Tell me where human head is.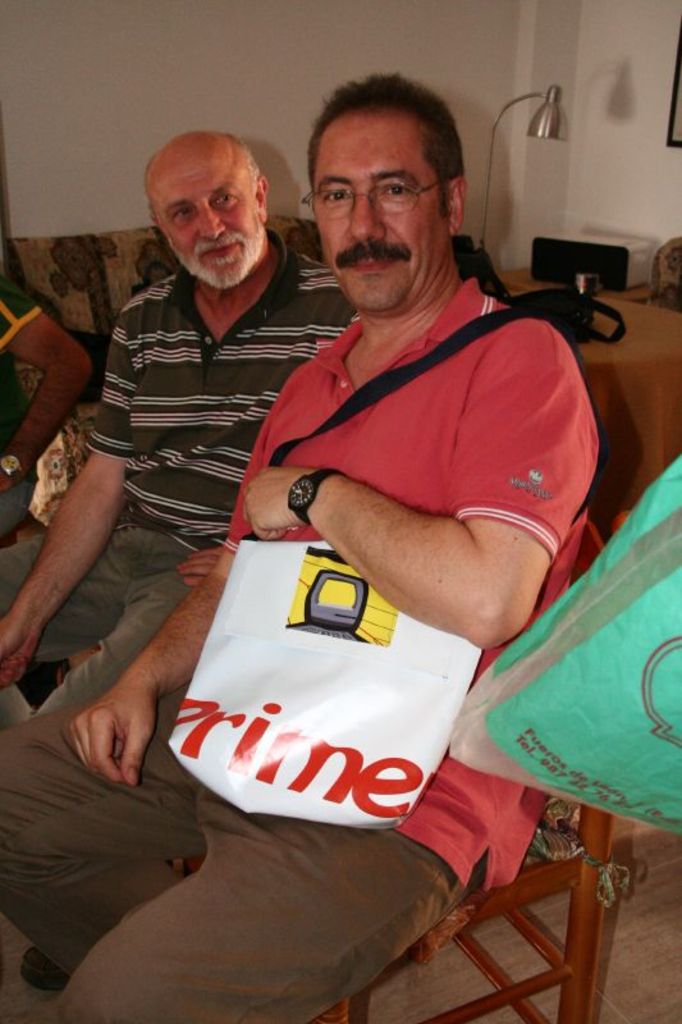
human head is at <box>292,77,485,293</box>.
